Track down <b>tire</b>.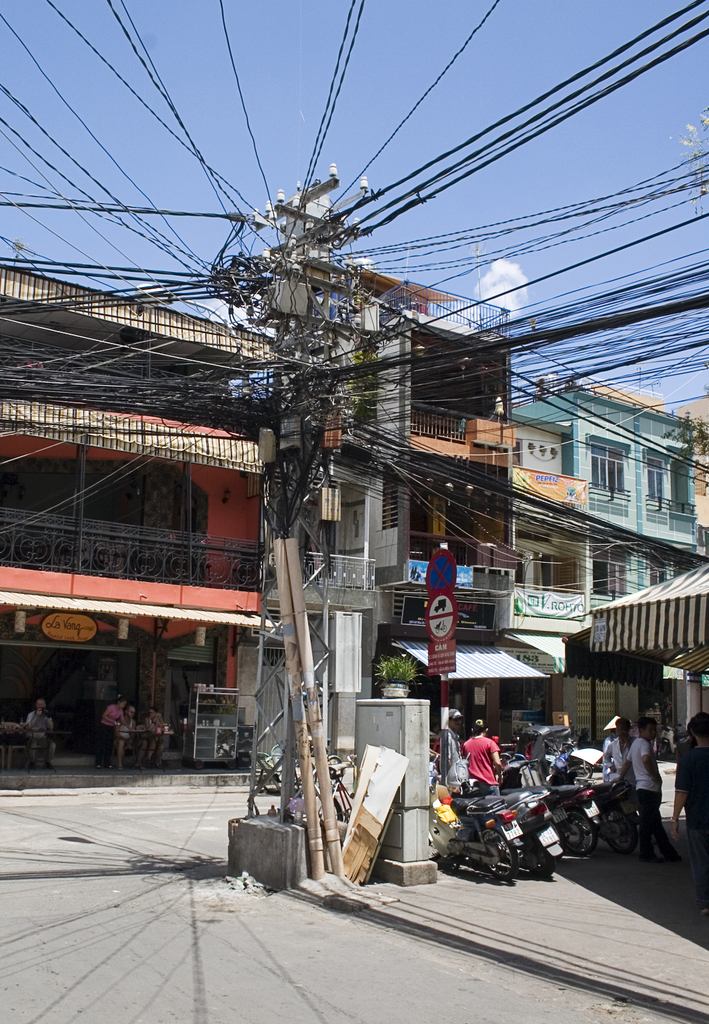
Tracked to BBox(470, 821, 521, 885).
